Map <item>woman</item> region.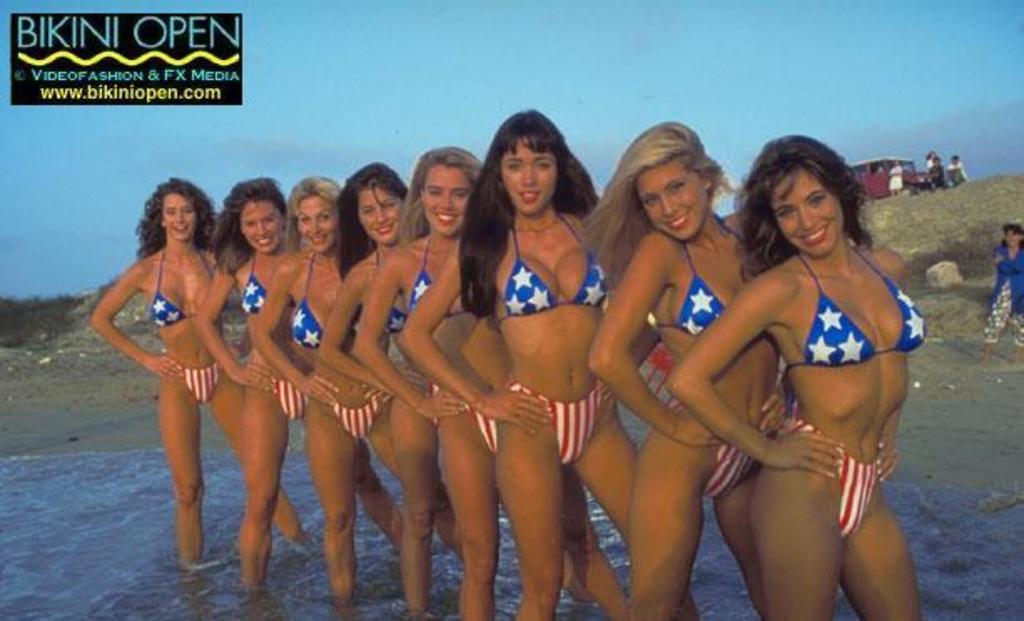
Mapped to select_region(573, 122, 782, 619).
